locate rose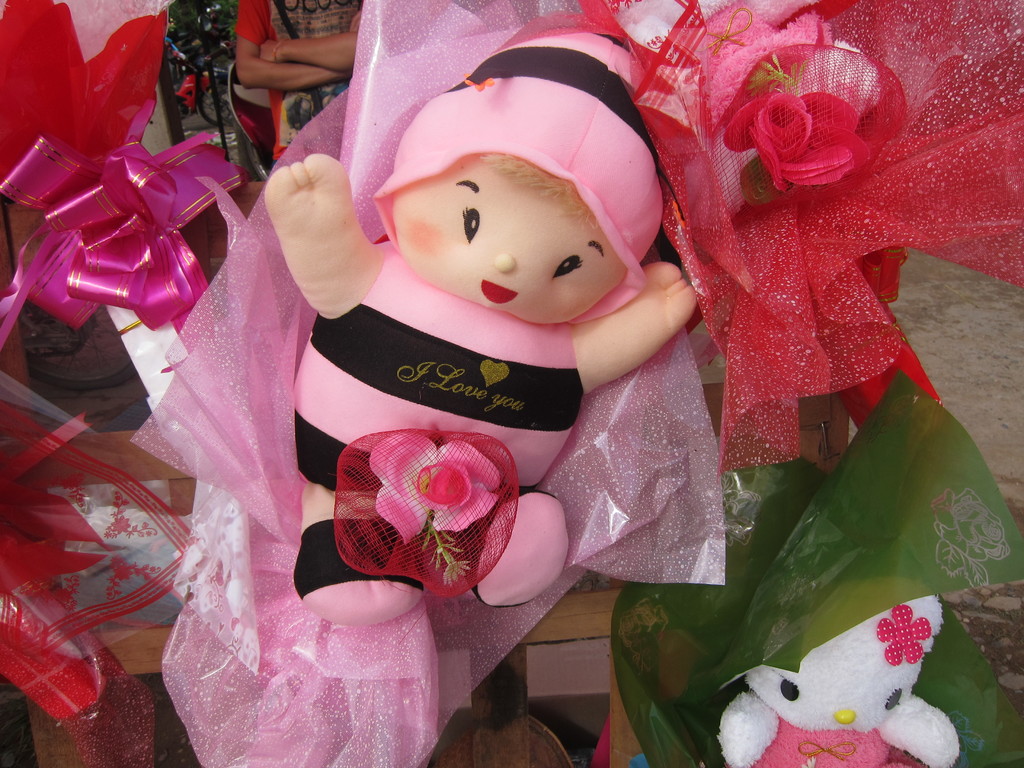
{"left": 724, "top": 90, "right": 860, "bottom": 198}
